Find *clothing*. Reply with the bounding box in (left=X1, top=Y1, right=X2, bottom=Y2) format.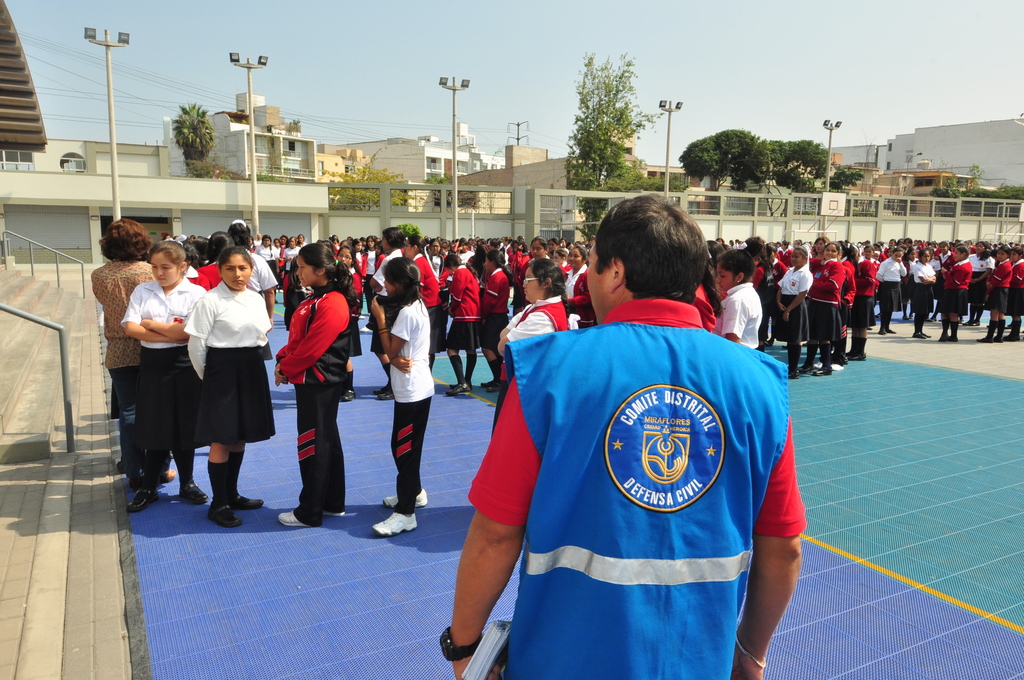
(left=389, top=309, right=435, bottom=521).
